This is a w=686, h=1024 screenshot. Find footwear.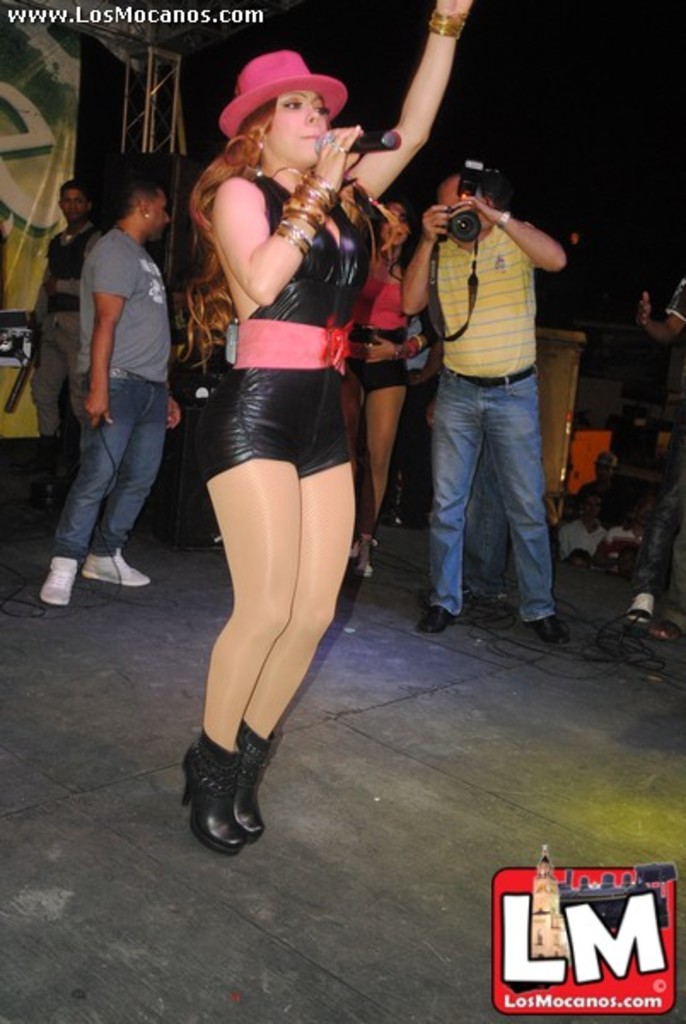
Bounding box: 179:736:249:855.
